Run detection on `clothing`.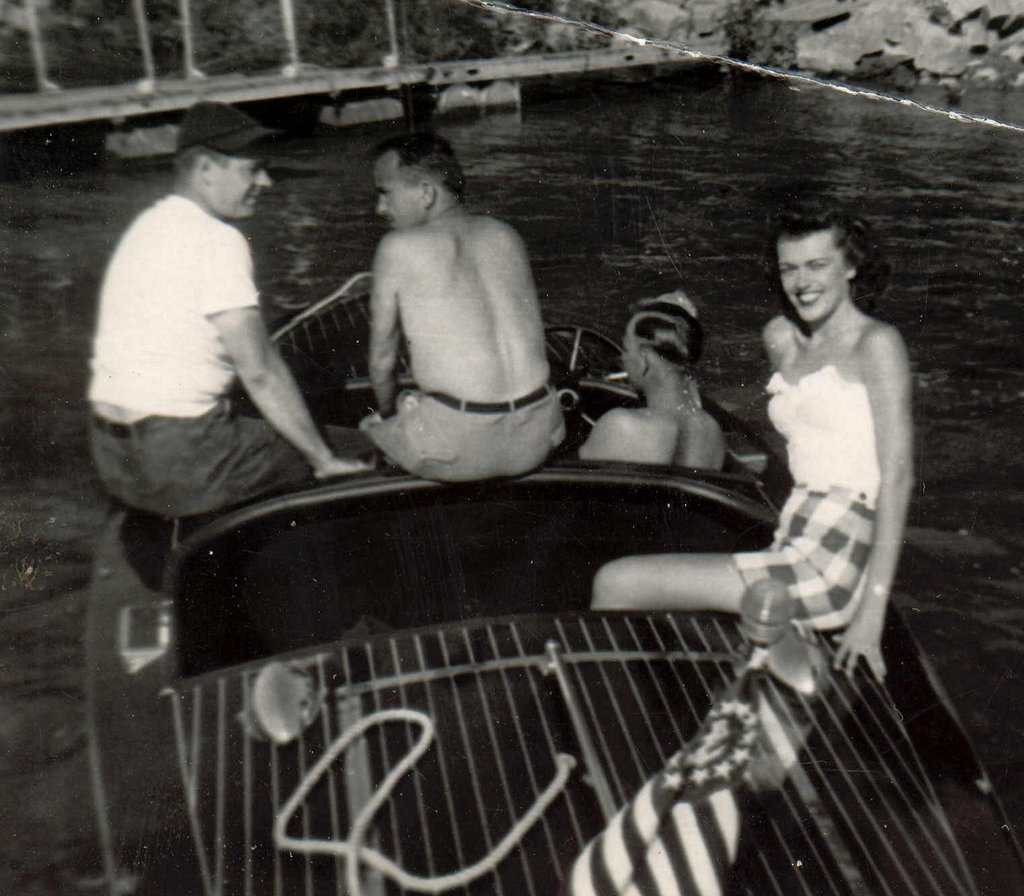
Result: 90 143 324 554.
